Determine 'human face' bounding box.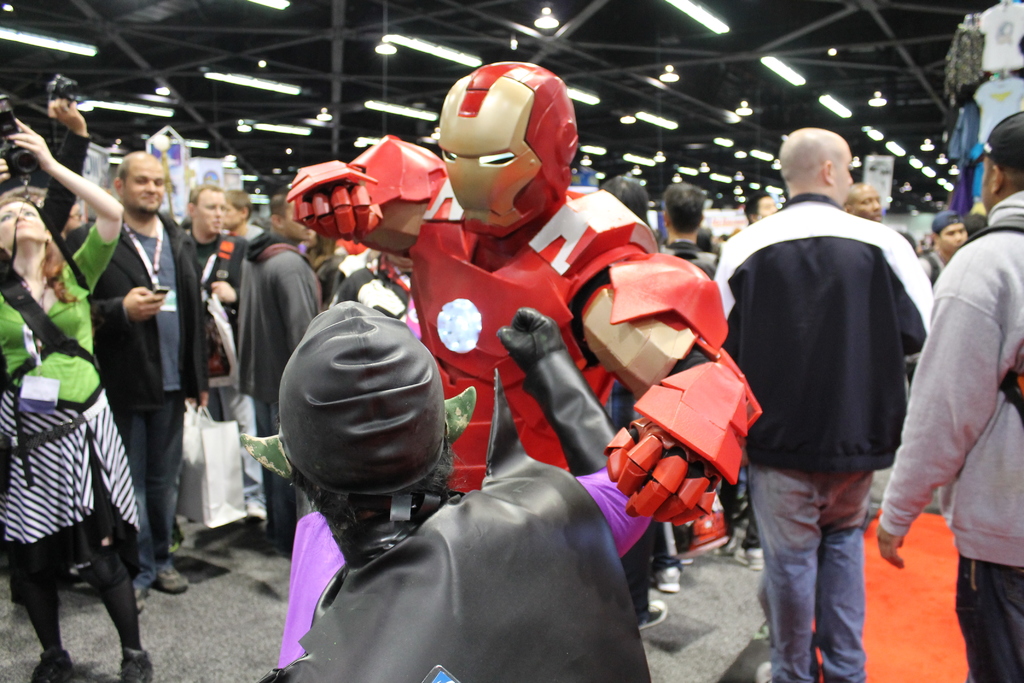
Determined: detection(938, 224, 965, 256).
